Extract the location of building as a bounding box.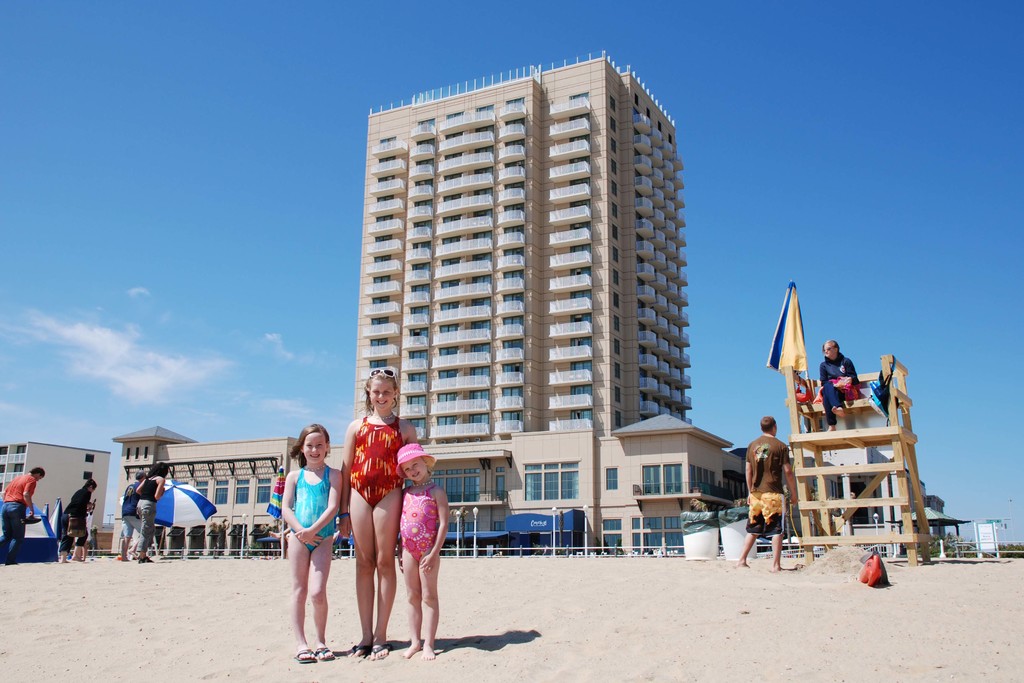
[left=0, top=429, right=119, bottom=548].
